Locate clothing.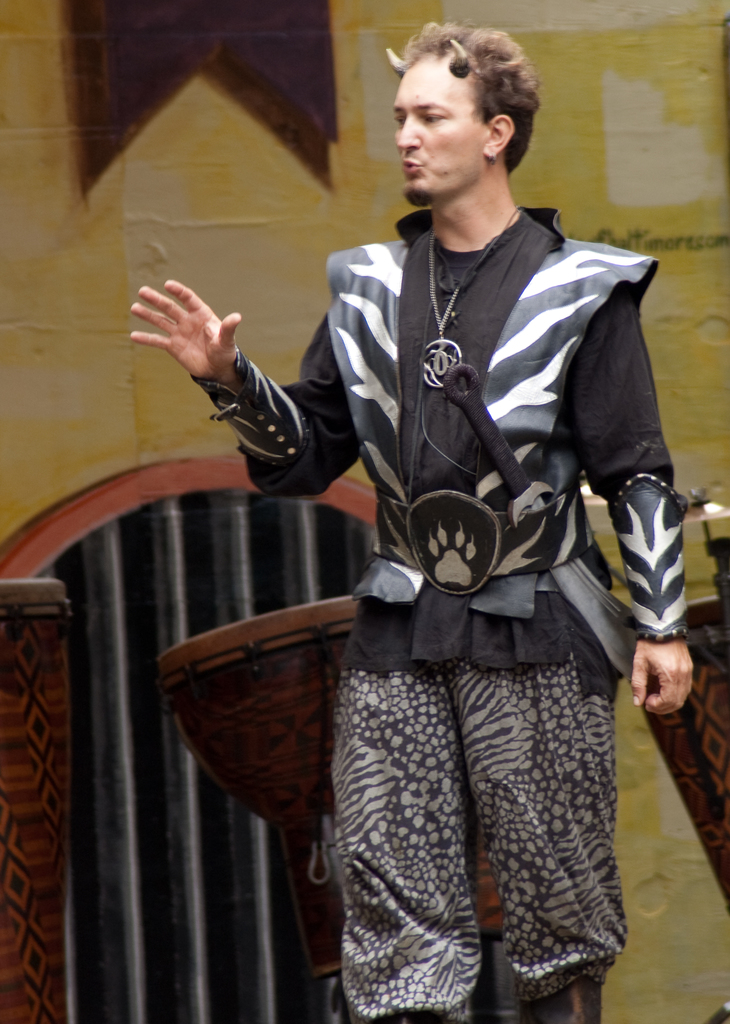
Bounding box: region(193, 196, 680, 1017).
